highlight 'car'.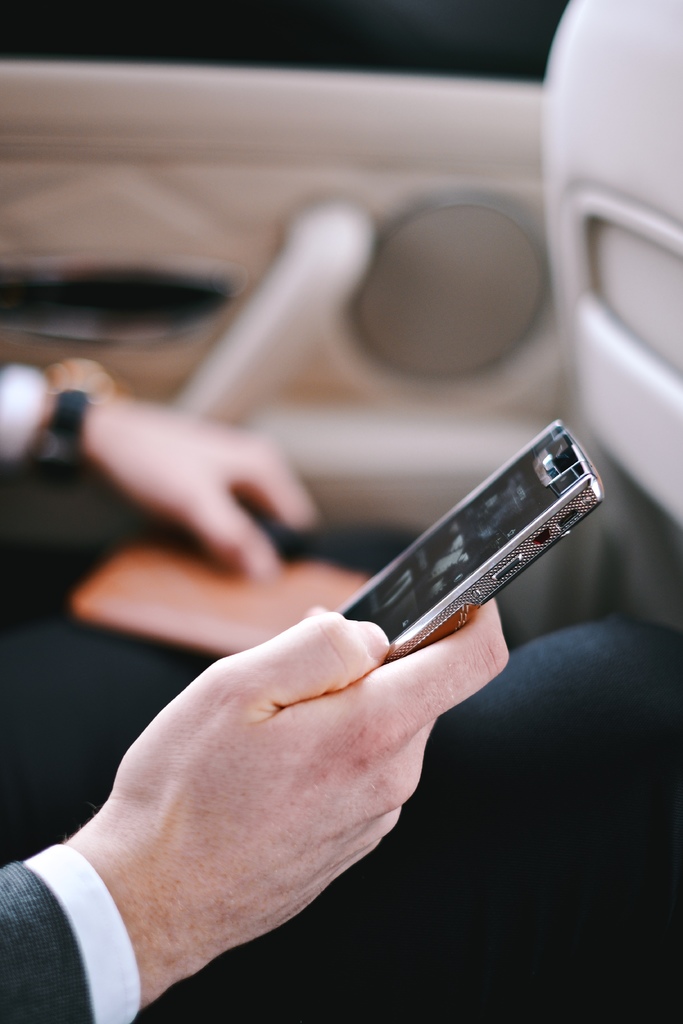
Highlighted region: select_region(0, 7, 682, 1023).
